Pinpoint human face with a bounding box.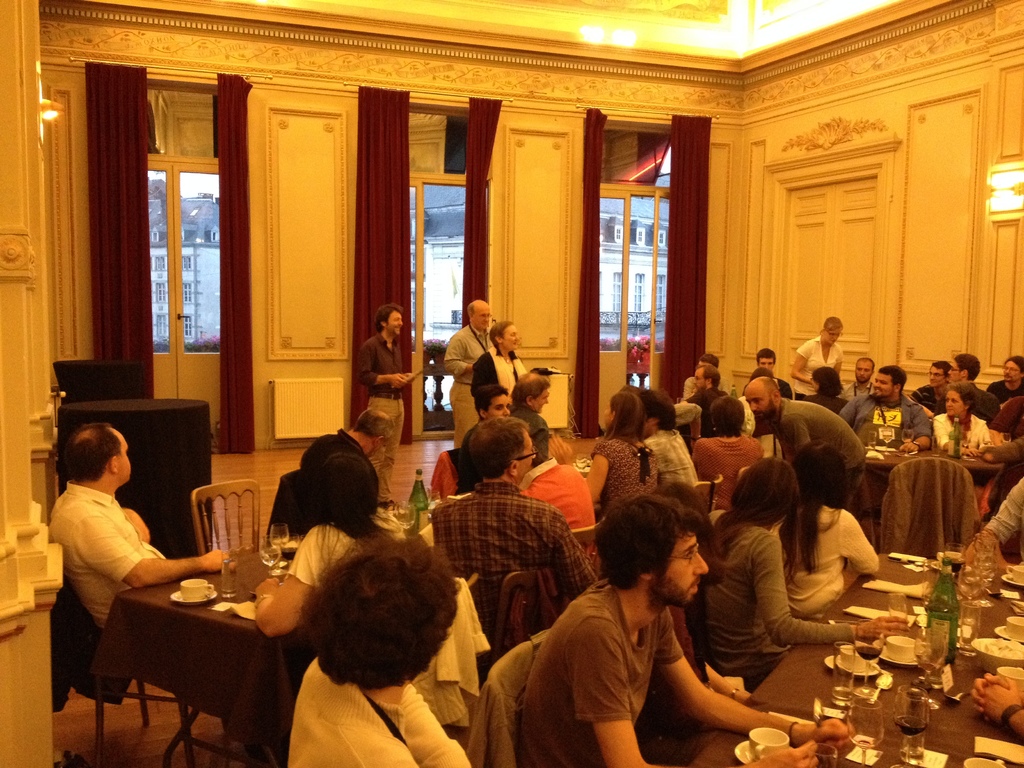
1001,361,1021,383.
